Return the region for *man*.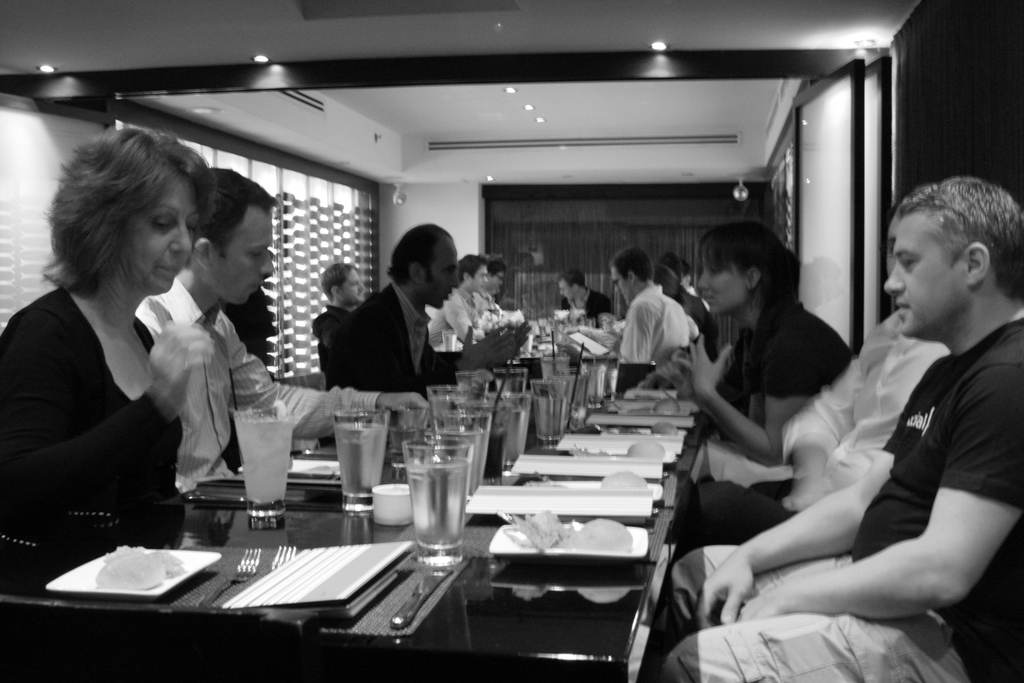
(left=554, top=272, right=614, bottom=320).
